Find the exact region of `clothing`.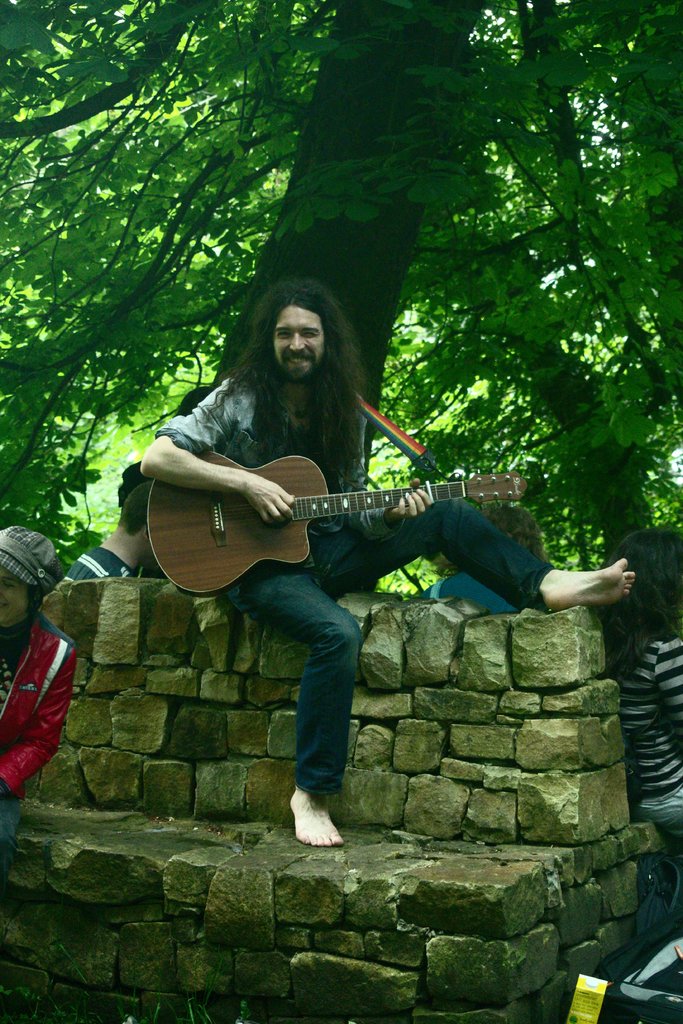
Exact region: (64,545,126,579).
